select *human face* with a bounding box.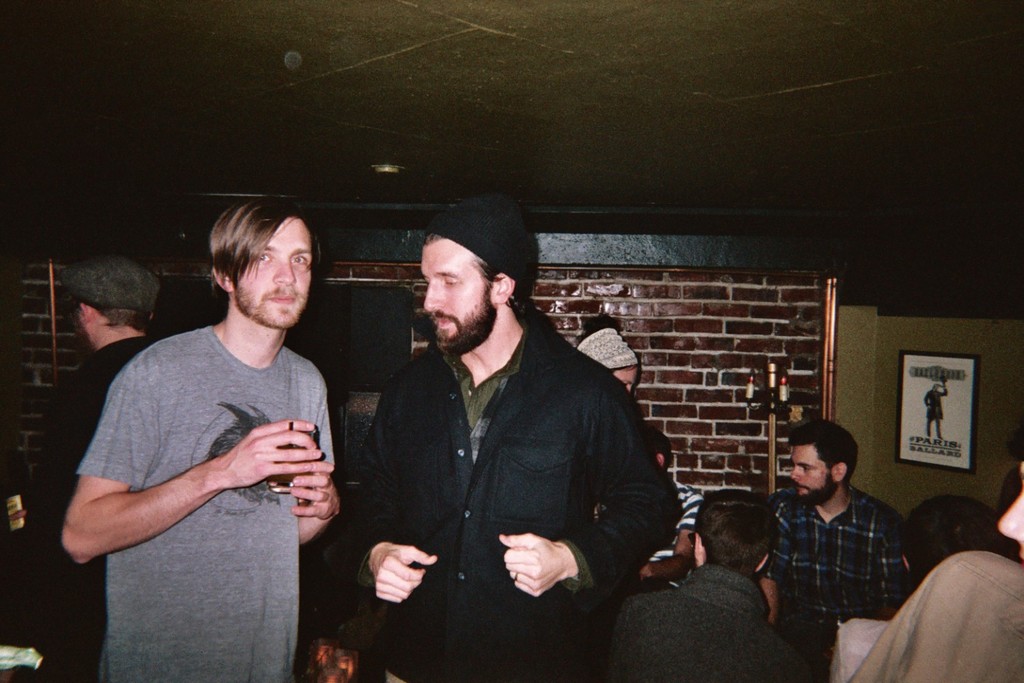
Rect(791, 443, 827, 492).
